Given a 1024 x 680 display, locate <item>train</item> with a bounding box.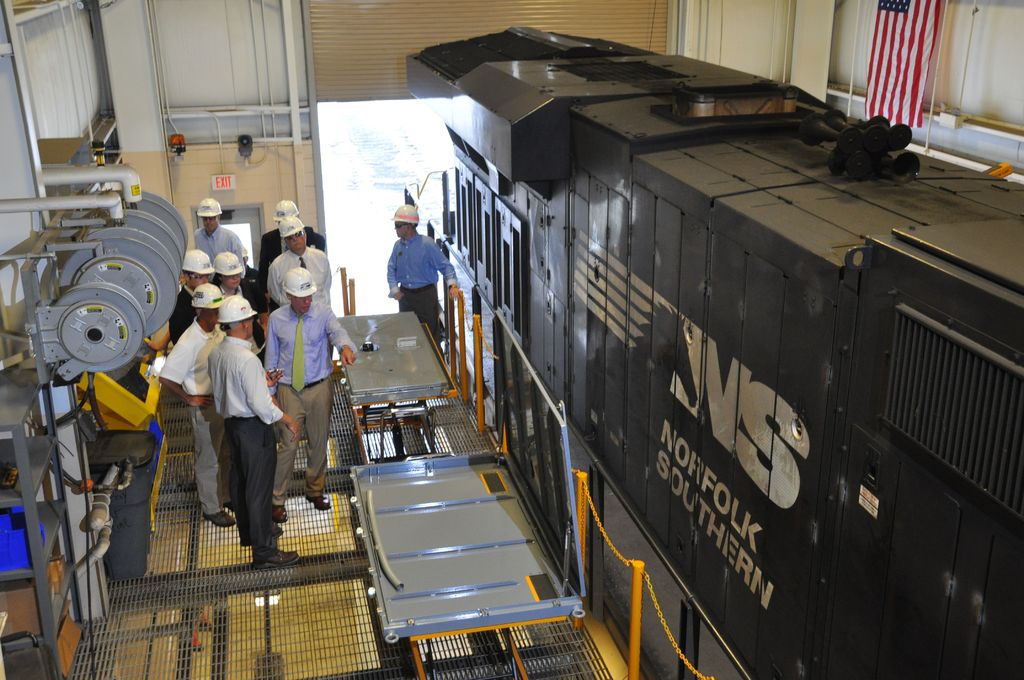
Located: 404,24,1023,679.
